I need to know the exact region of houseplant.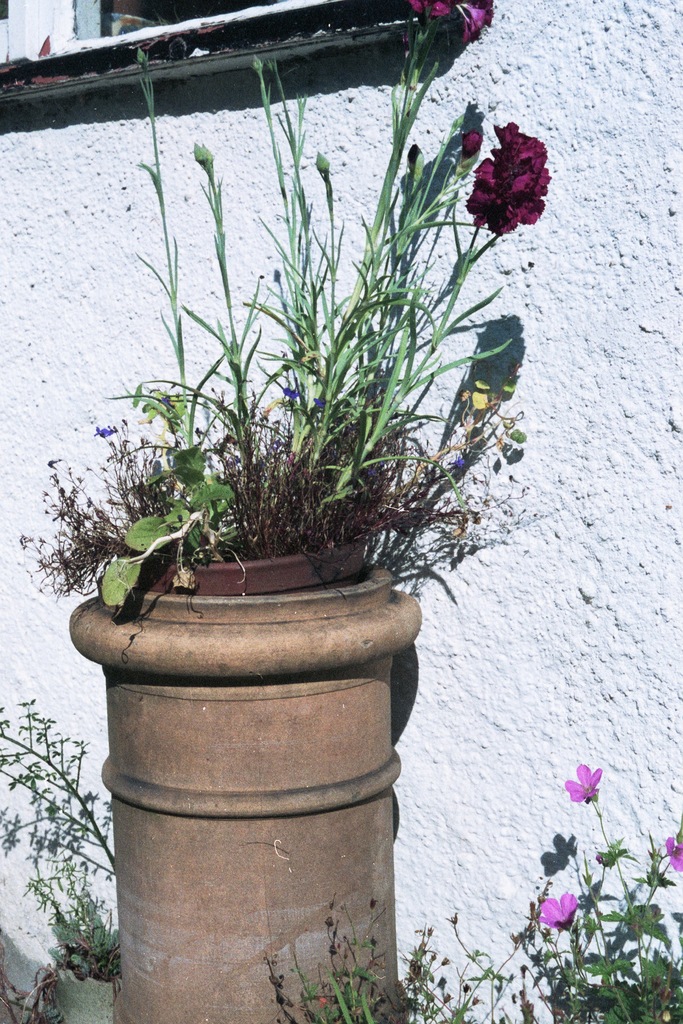
Region: 0/696/114/1023.
